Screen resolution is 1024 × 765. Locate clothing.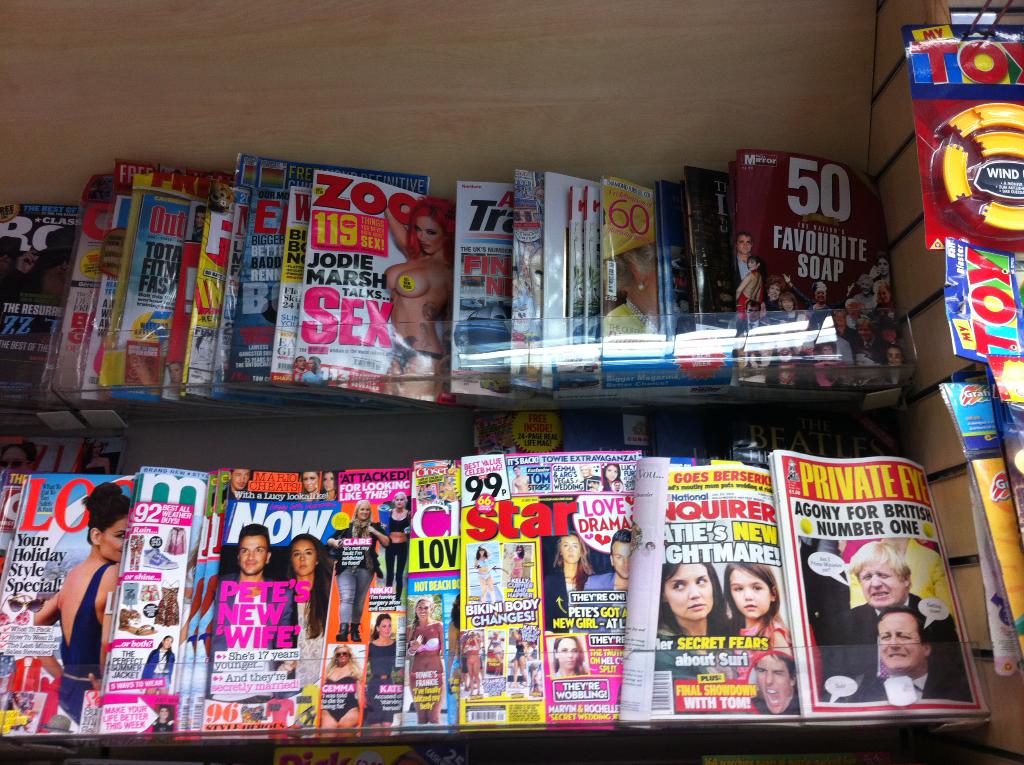
547 563 591 631.
